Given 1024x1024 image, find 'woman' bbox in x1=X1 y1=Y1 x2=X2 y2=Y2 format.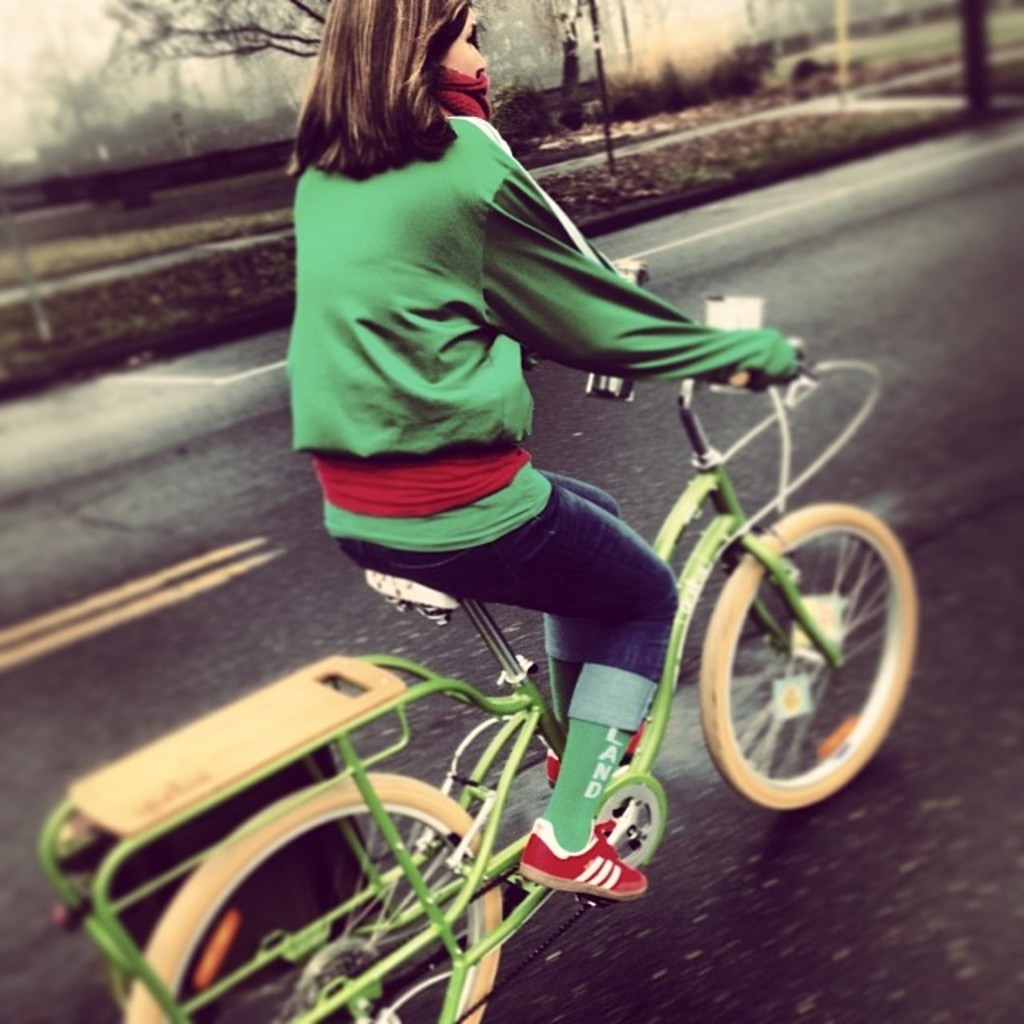
x1=256 y1=19 x2=858 y2=846.
